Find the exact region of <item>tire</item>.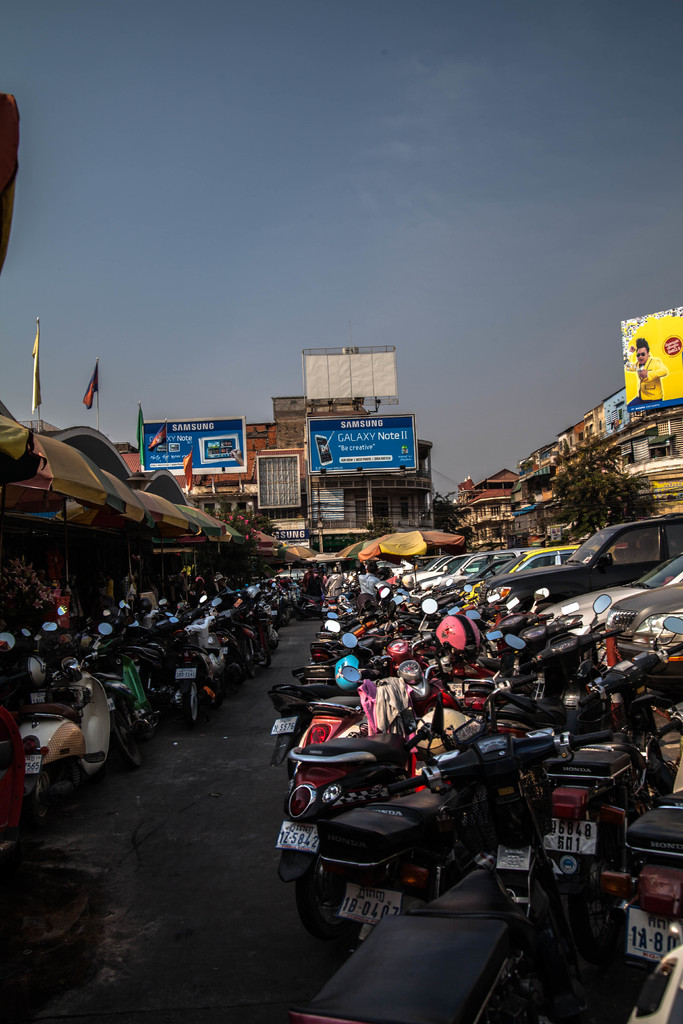
Exact region: locate(28, 771, 52, 831).
